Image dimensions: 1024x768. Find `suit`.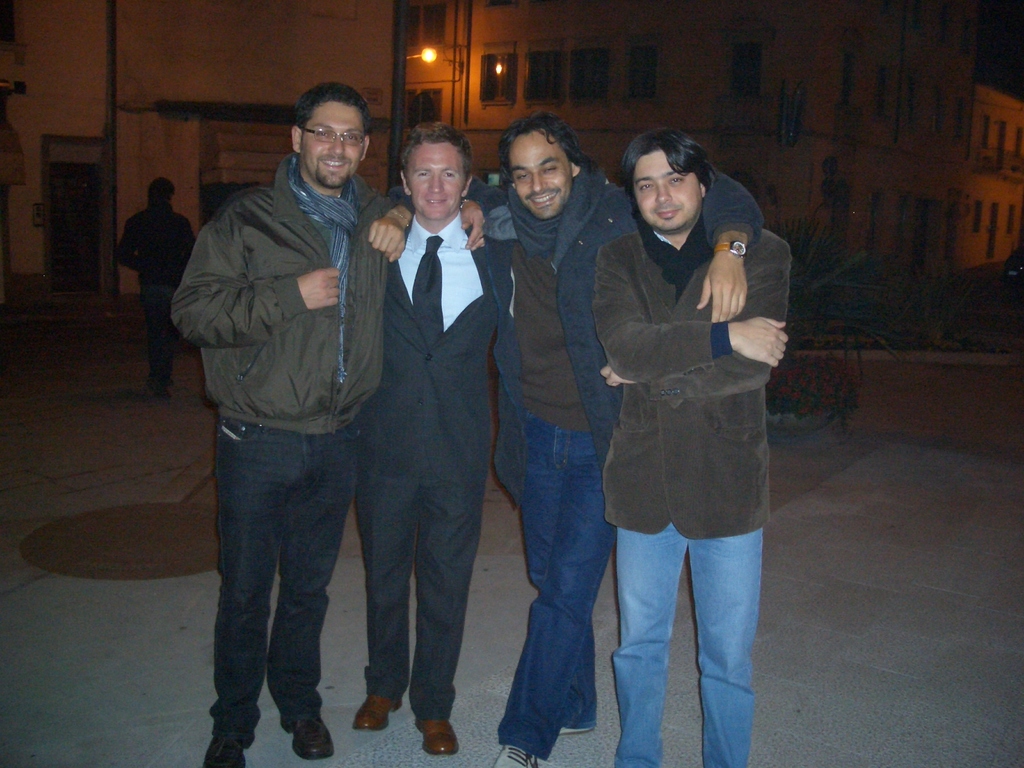
x1=588, y1=225, x2=790, y2=542.
